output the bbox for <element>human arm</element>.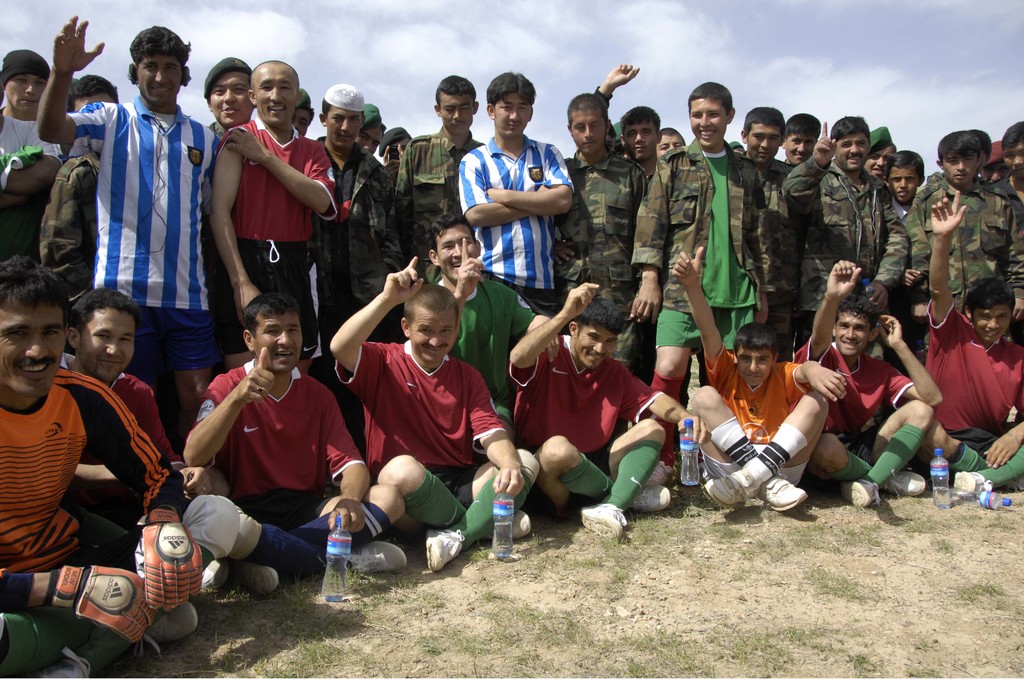
897, 266, 924, 288.
